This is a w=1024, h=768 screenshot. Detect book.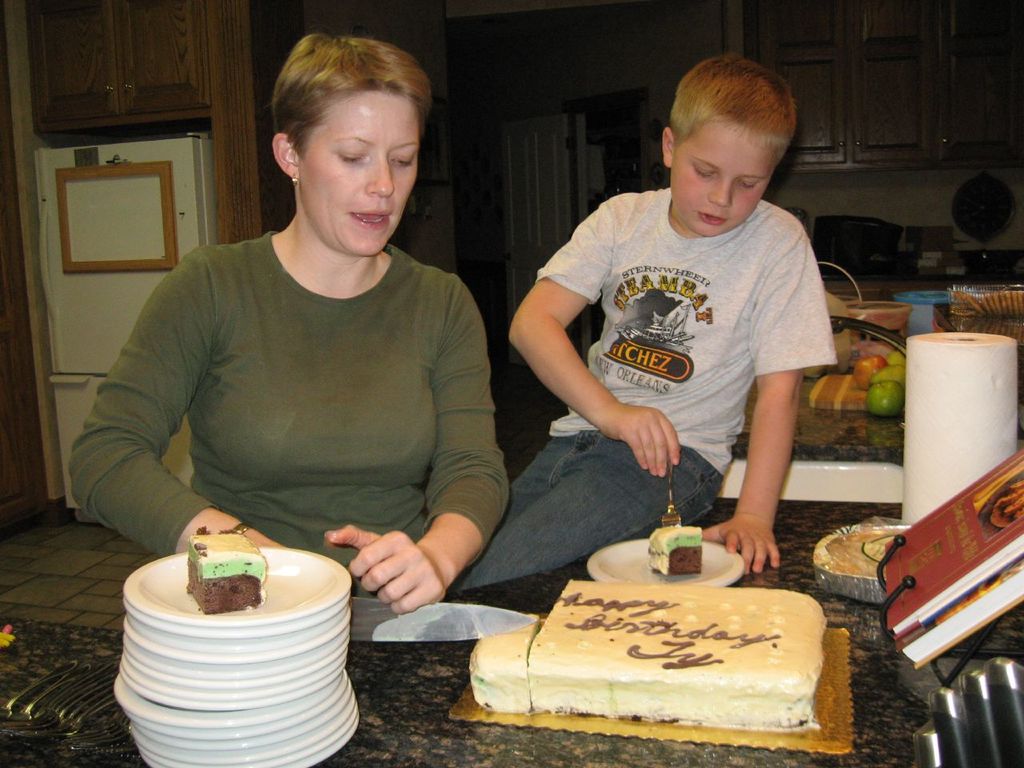
890,554,1023,677.
